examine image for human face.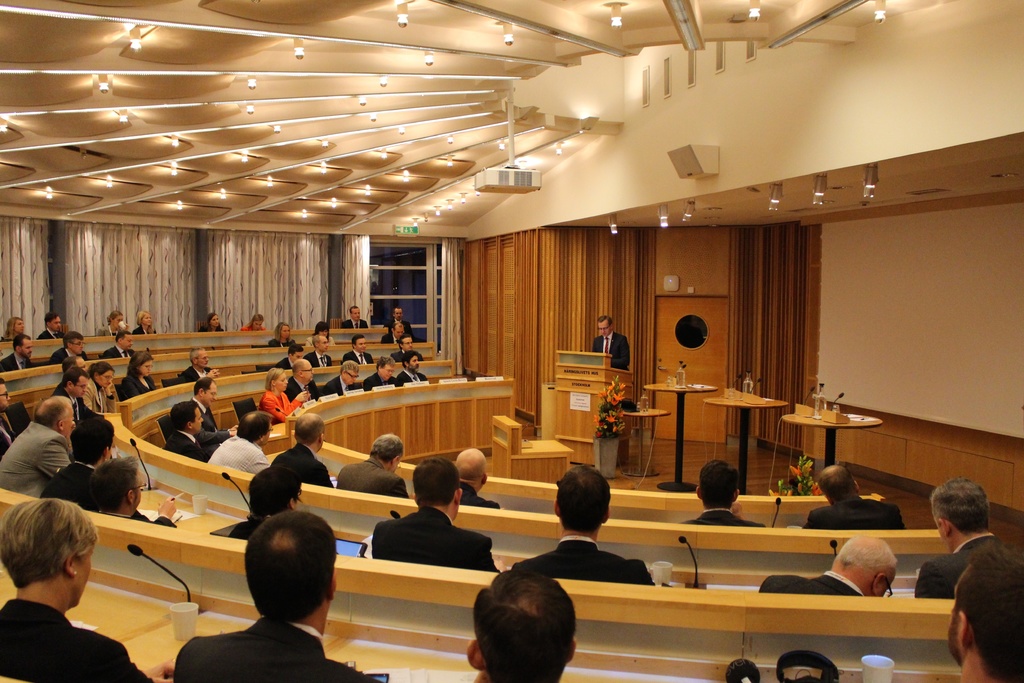
Examination result: [123, 332, 131, 352].
